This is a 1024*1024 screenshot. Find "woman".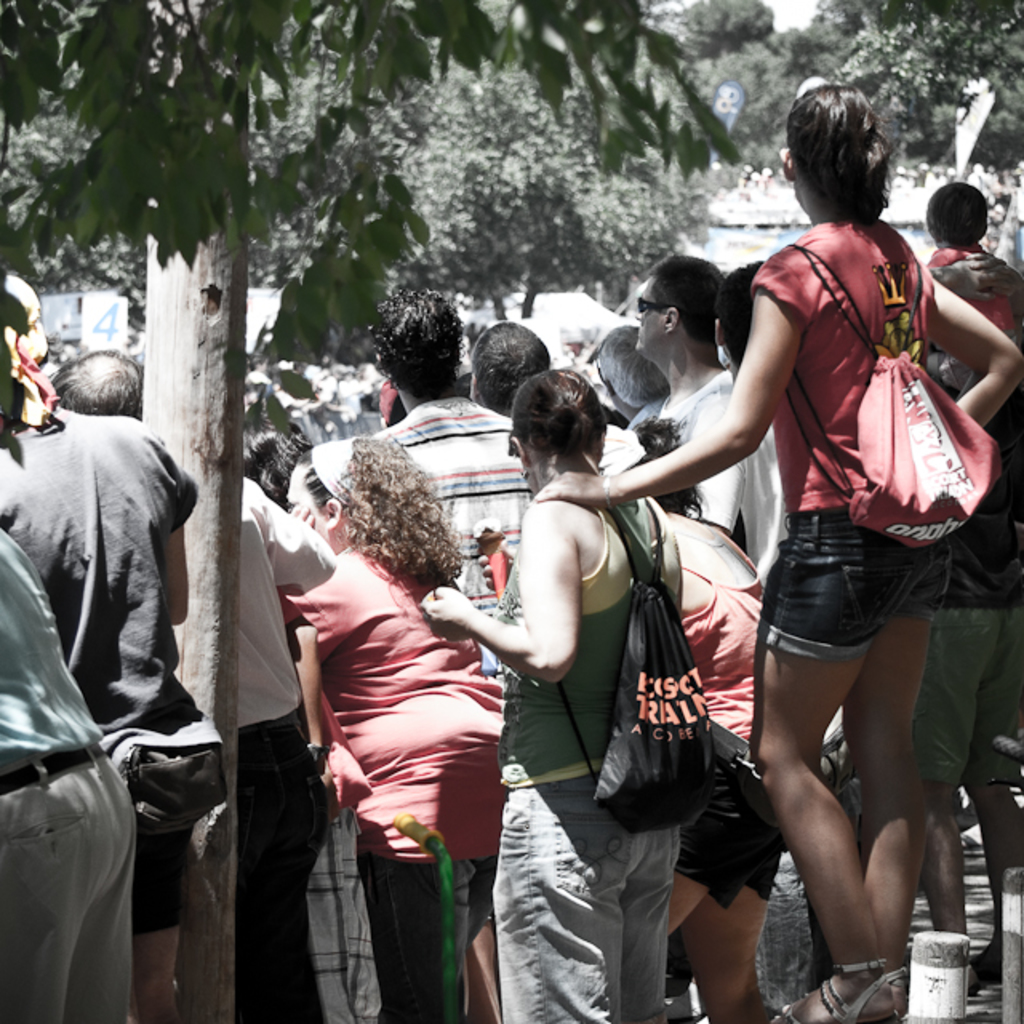
Bounding box: box(595, 422, 786, 1022).
